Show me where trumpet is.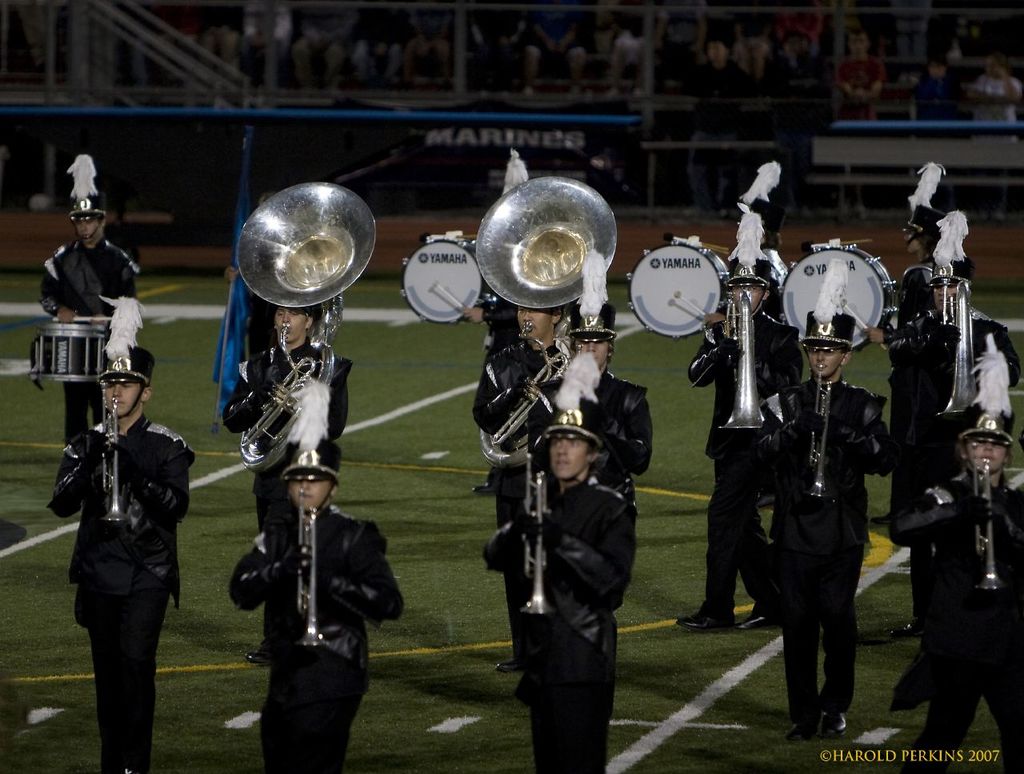
trumpet is at [left=803, top=371, right=849, bottom=507].
